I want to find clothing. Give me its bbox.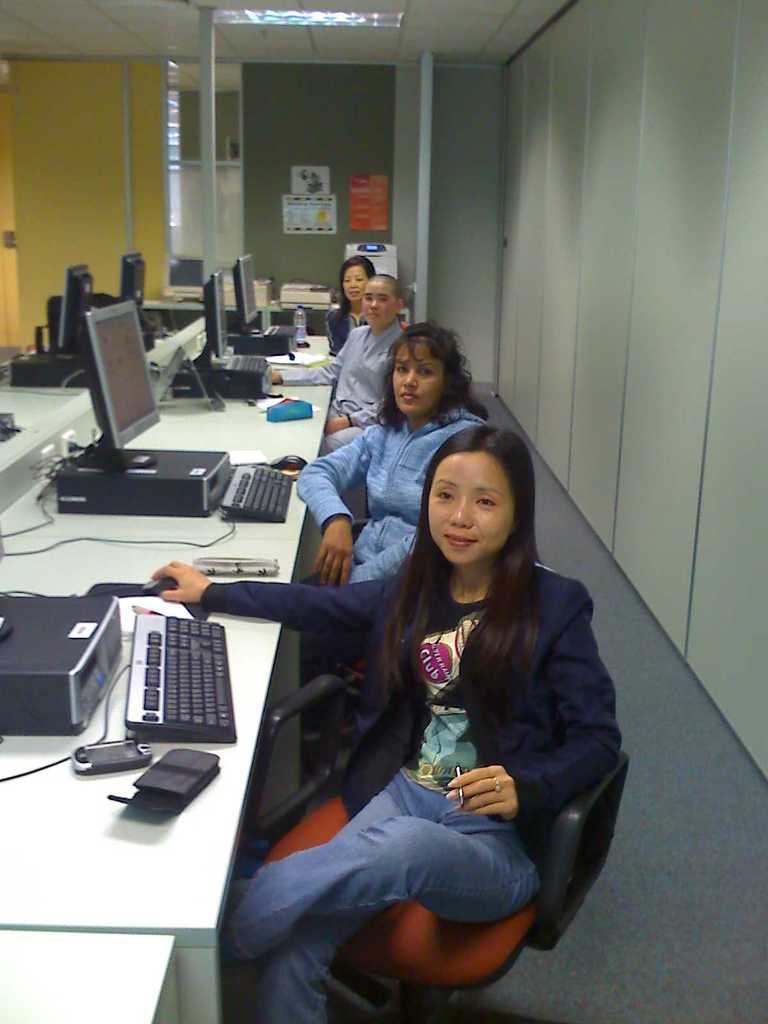
bbox(276, 319, 407, 421).
